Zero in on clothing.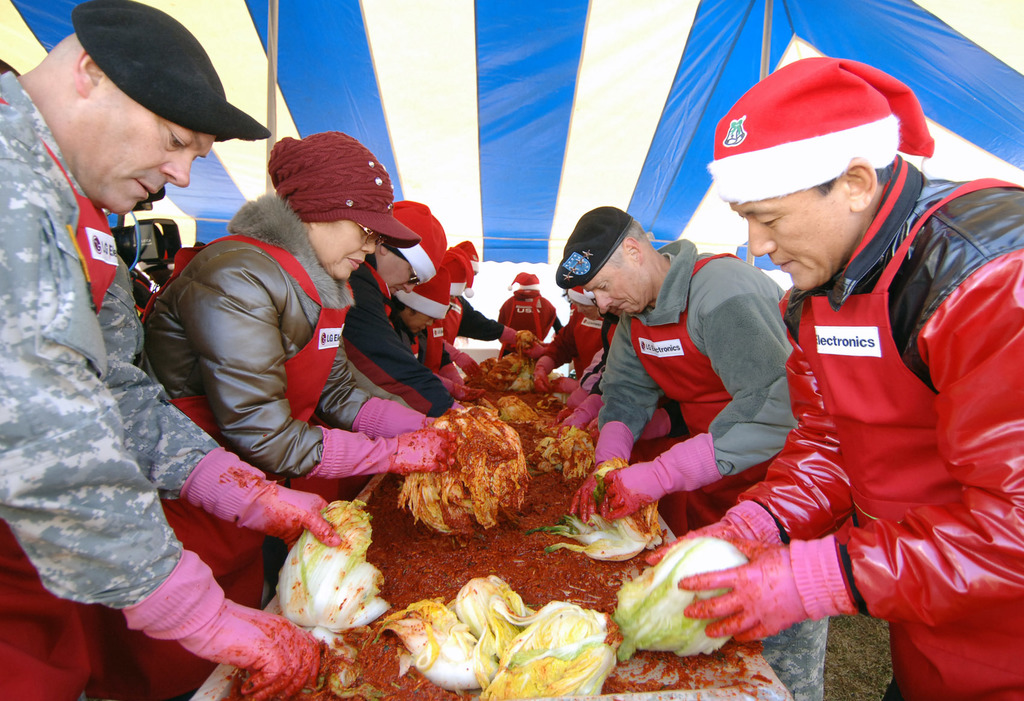
Zeroed in: {"x1": 600, "y1": 238, "x2": 829, "y2": 700}.
